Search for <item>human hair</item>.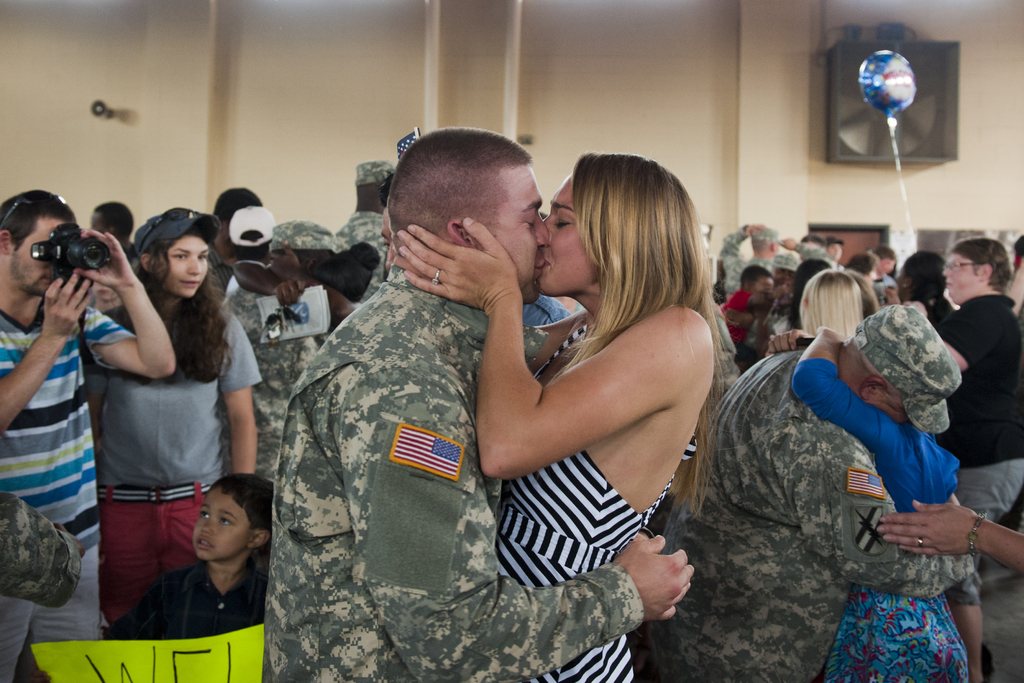
Found at left=213, top=469, right=276, bottom=540.
